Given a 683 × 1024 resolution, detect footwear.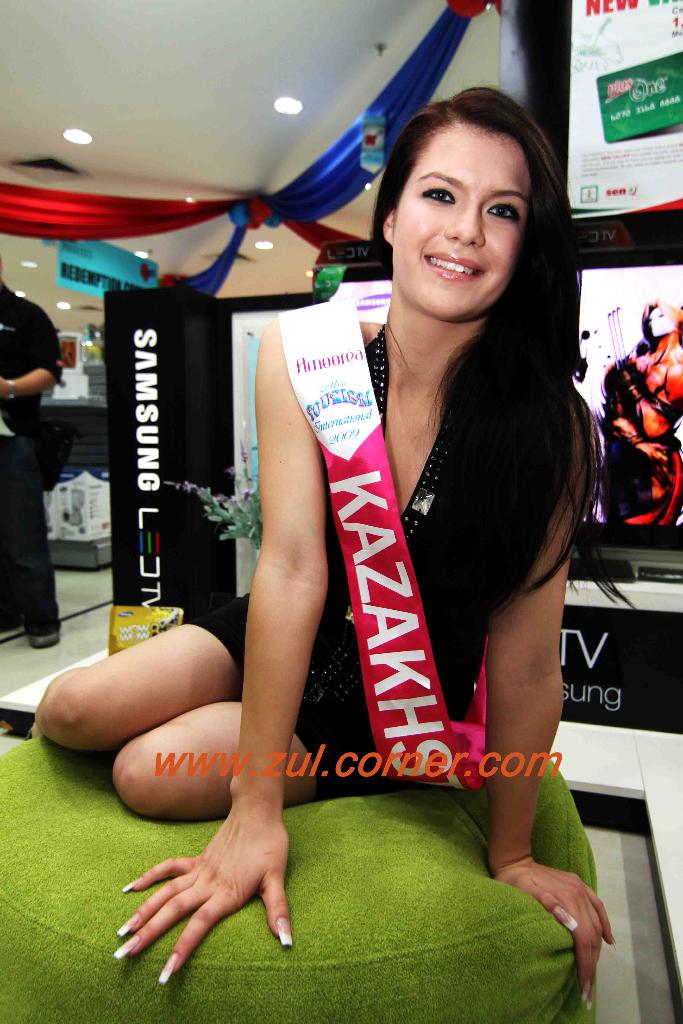
box=[24, 632, 60, 646].
